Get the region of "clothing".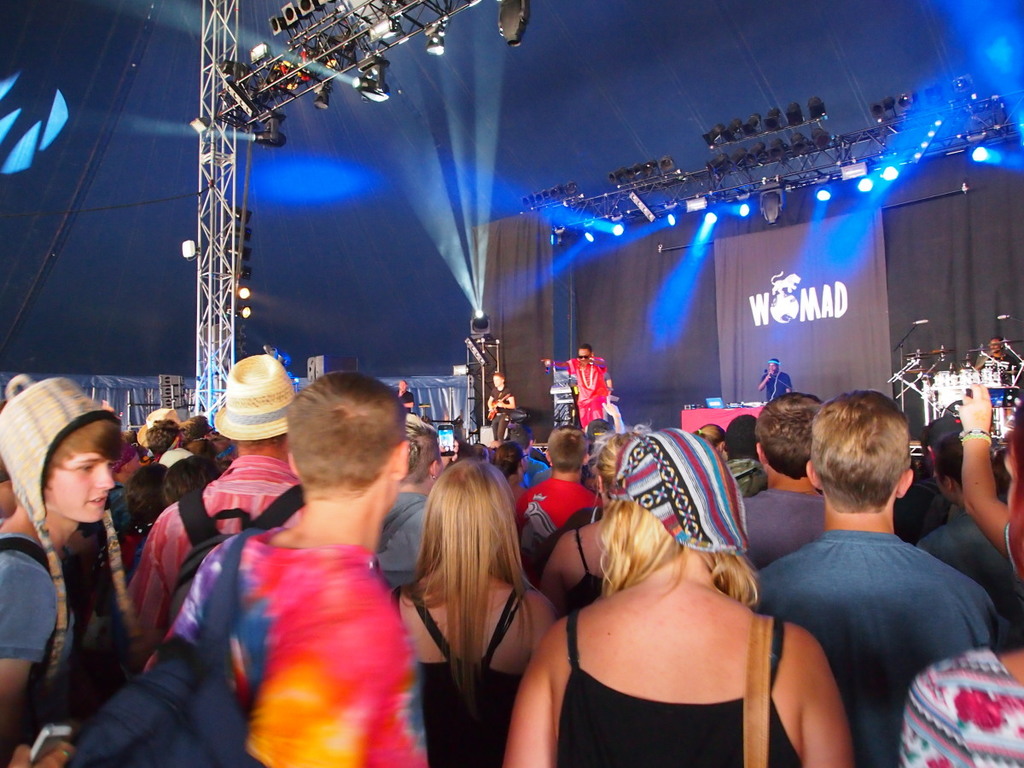
pyautogui.locateOnScreen(507, 474, 602, 536).
